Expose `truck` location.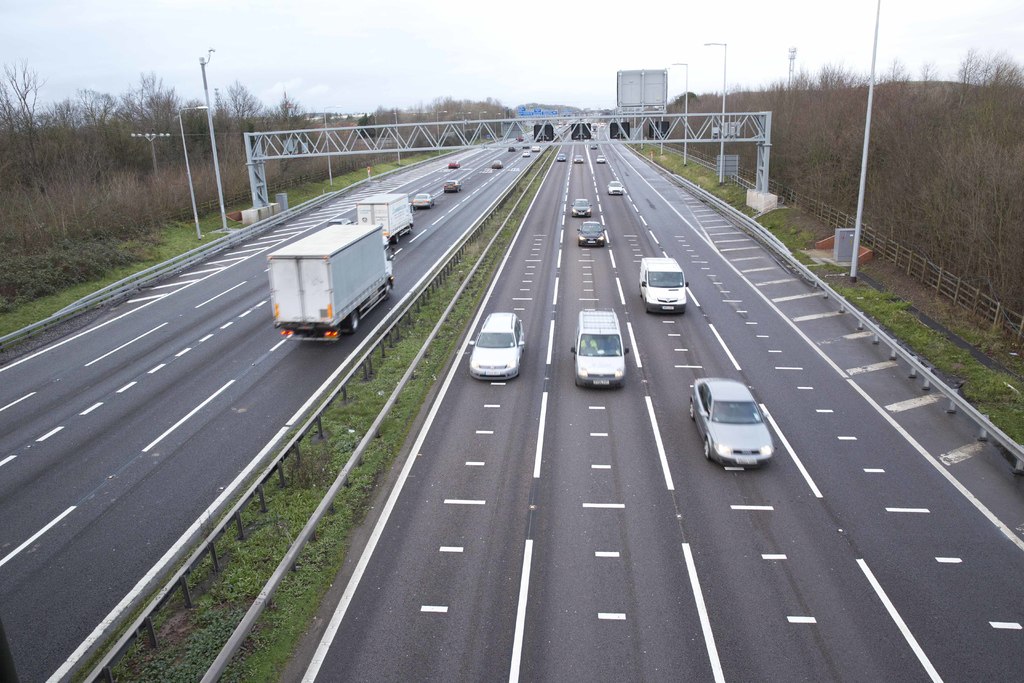
Exposed at [x1=639, y1=258, x2=691, y2=317].
